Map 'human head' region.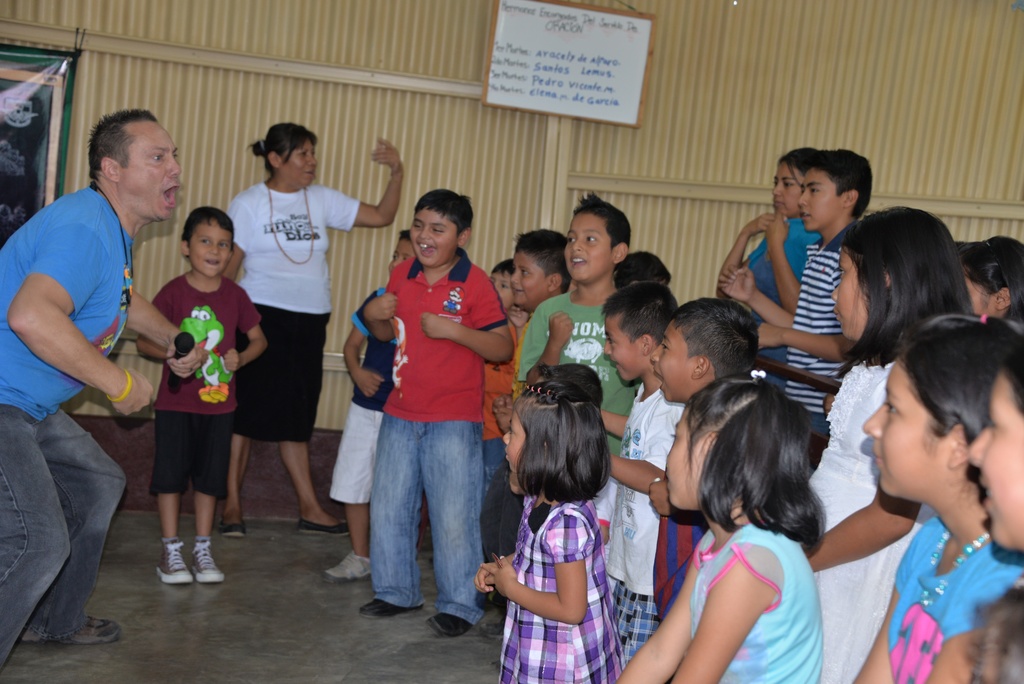
Mapped to bbox=(969, 338, 1023, 549).
